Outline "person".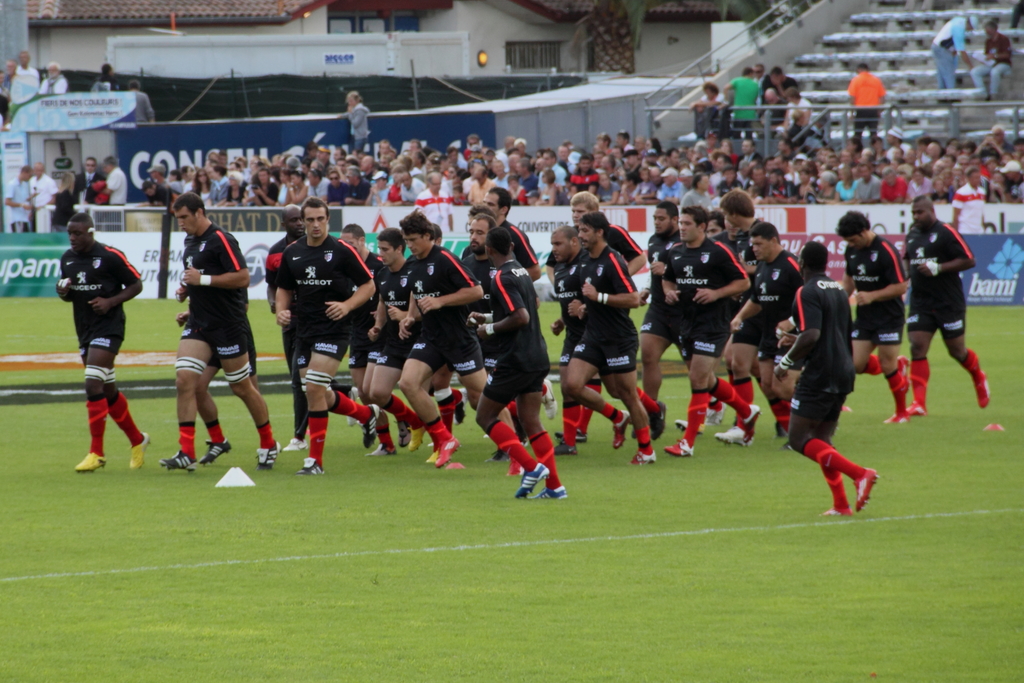
Outline: box(406, 172, 456, 239).
